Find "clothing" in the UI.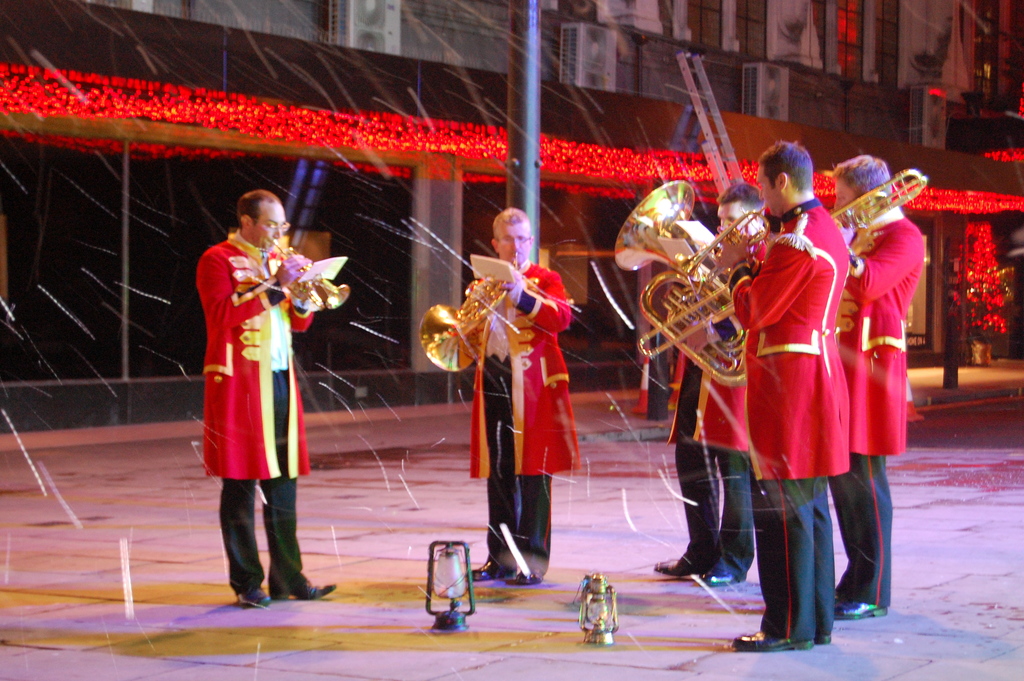
UI element at bbox=[830, 455, 889, 618].
